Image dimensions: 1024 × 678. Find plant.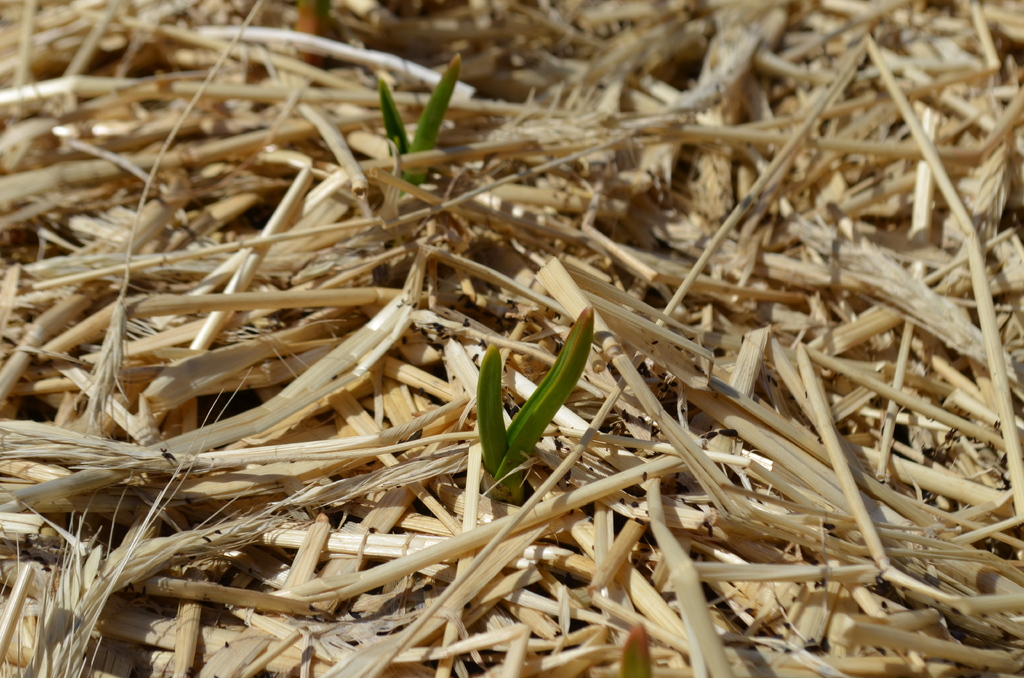
471 305 599 506.
